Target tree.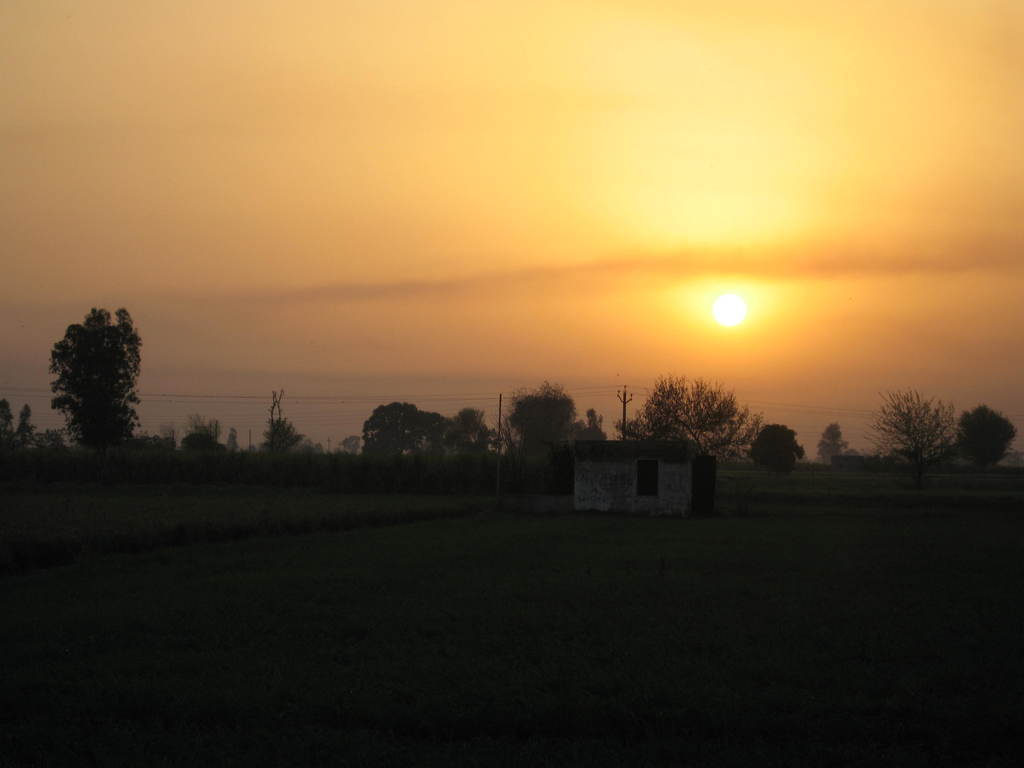
Target region: (left=357, top=400, right=466, bottom=457).
